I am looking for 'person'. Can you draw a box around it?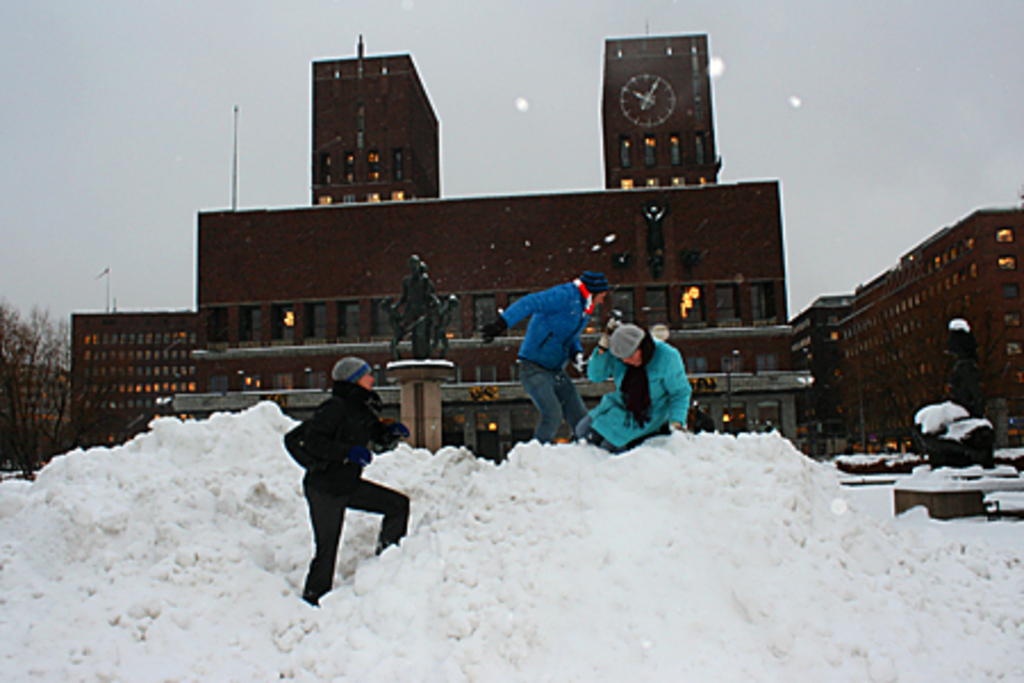
Sure, the bounding box is [x1=284, y1=355, x2=410, y2=608].
